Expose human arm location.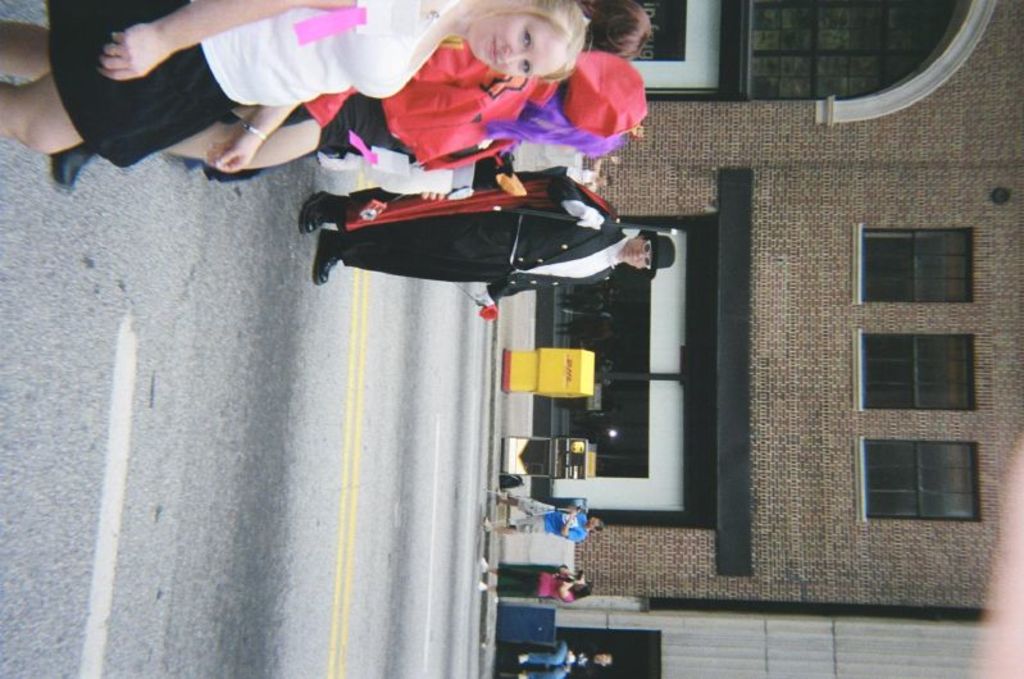
Exposed at [557, 579, 581, 606].
